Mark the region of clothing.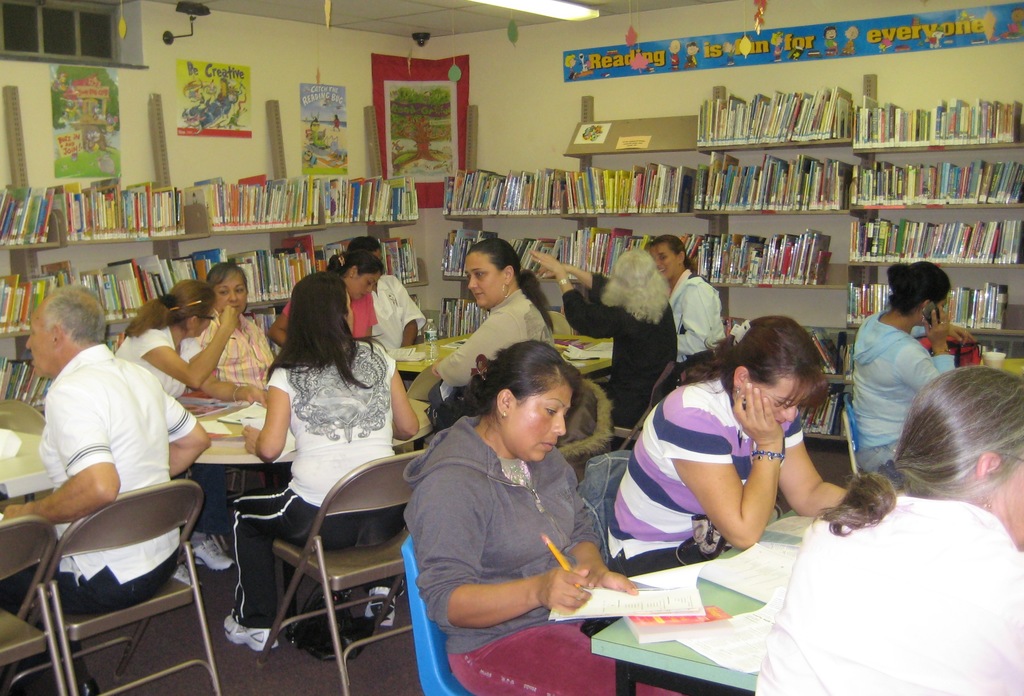
Region: pyautogui.locateOnScreen(454, 619, 683, 695).
